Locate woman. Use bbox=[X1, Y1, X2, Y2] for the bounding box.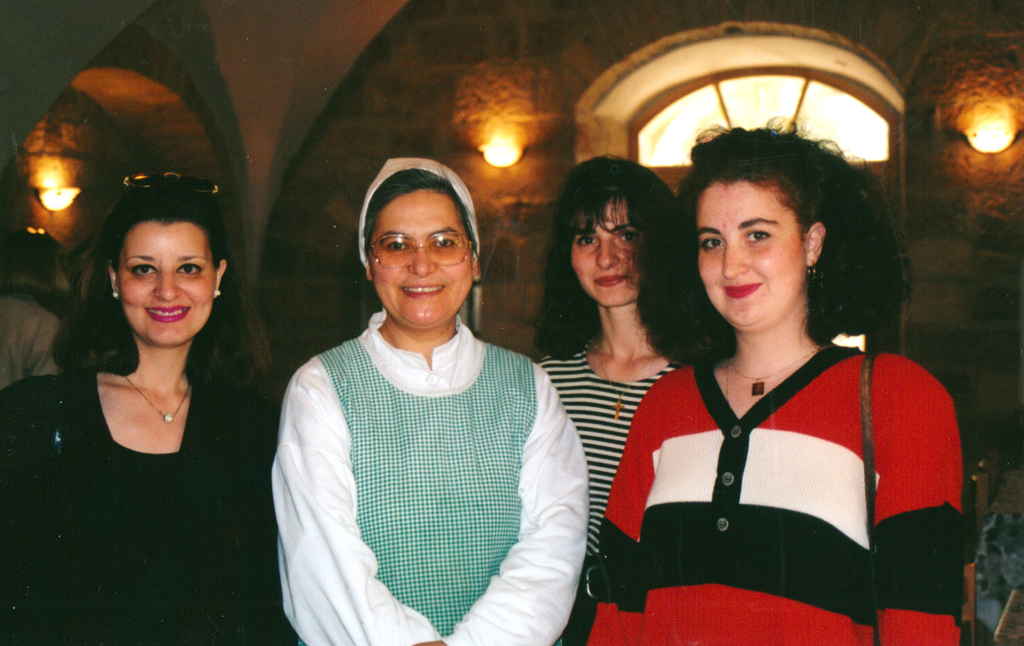
bbox=[520, 155, 697, 519].
